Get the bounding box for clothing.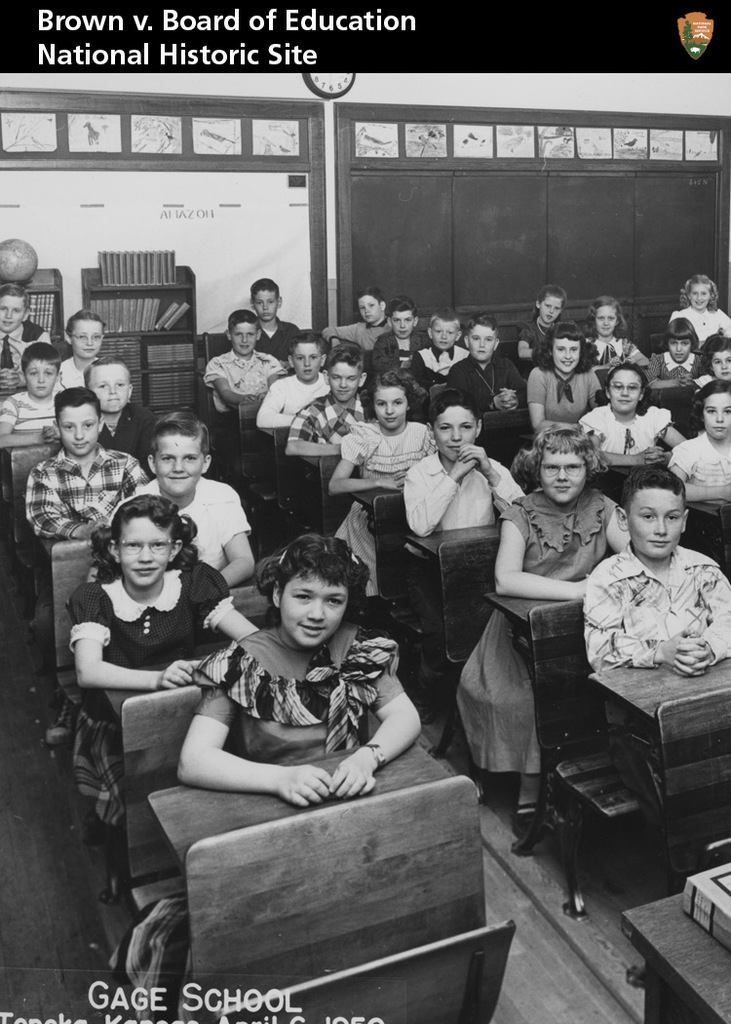
199:342:279:414.
